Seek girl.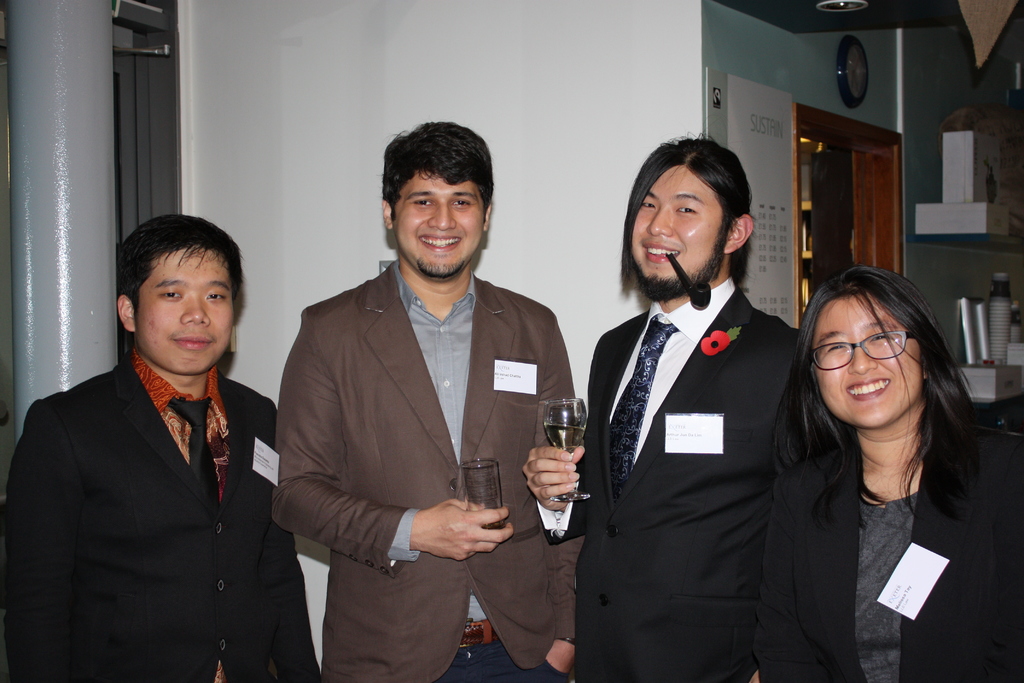
select_region(755, 266, 1023, 682).
